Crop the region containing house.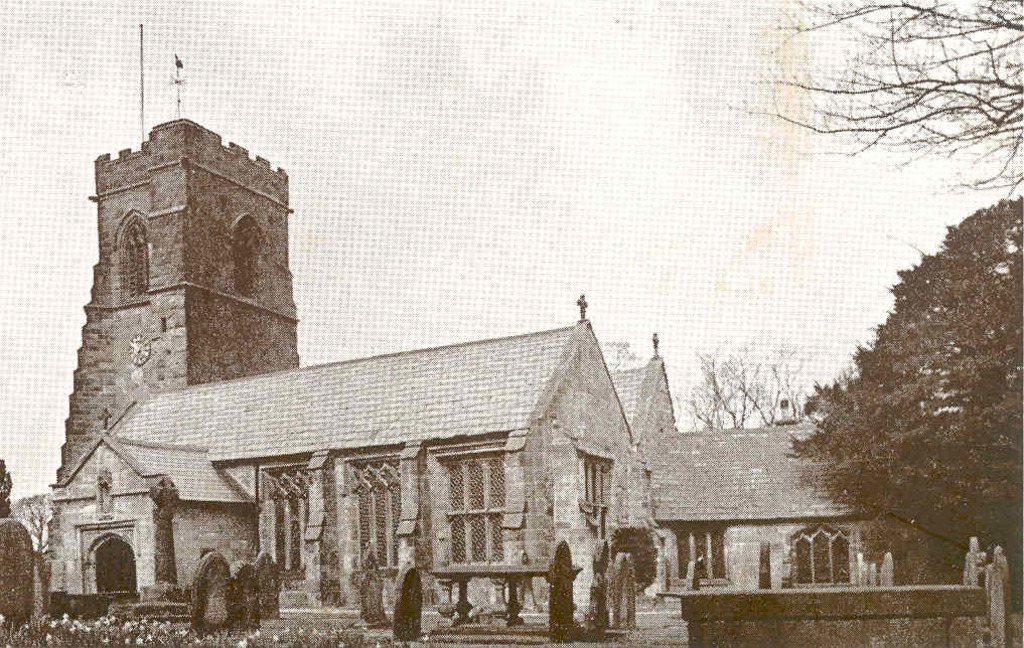
Crop region: {"x1": 93, "y1": 198, "x2": 904, "y2": 636}.
